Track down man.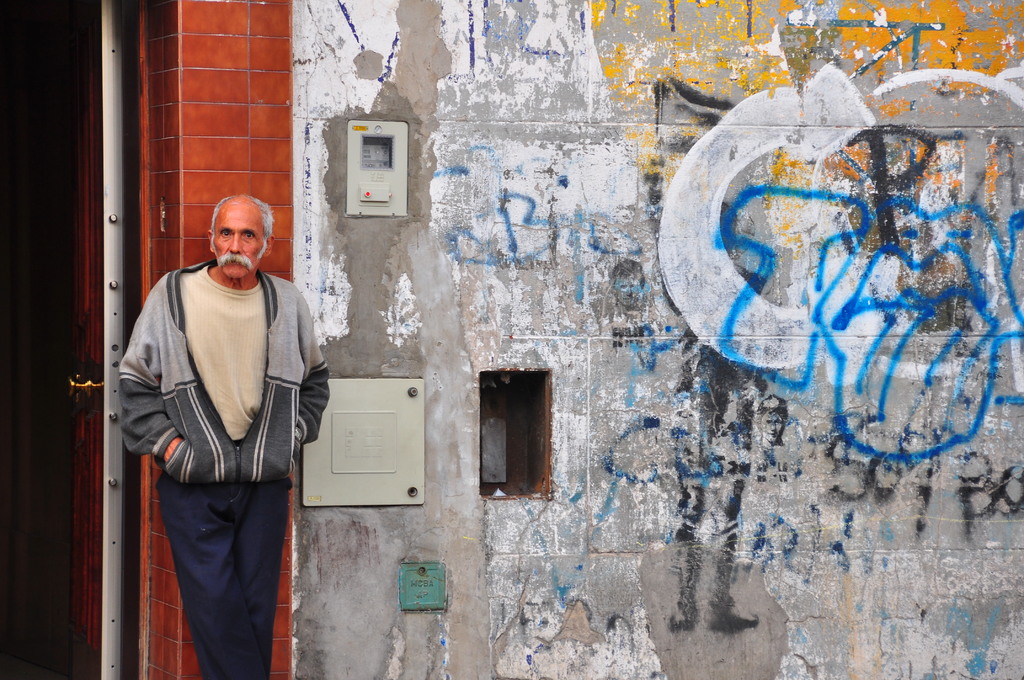
Tracked to {"left": 117, "top": 174, "right": 323, "bottom": 672}.
